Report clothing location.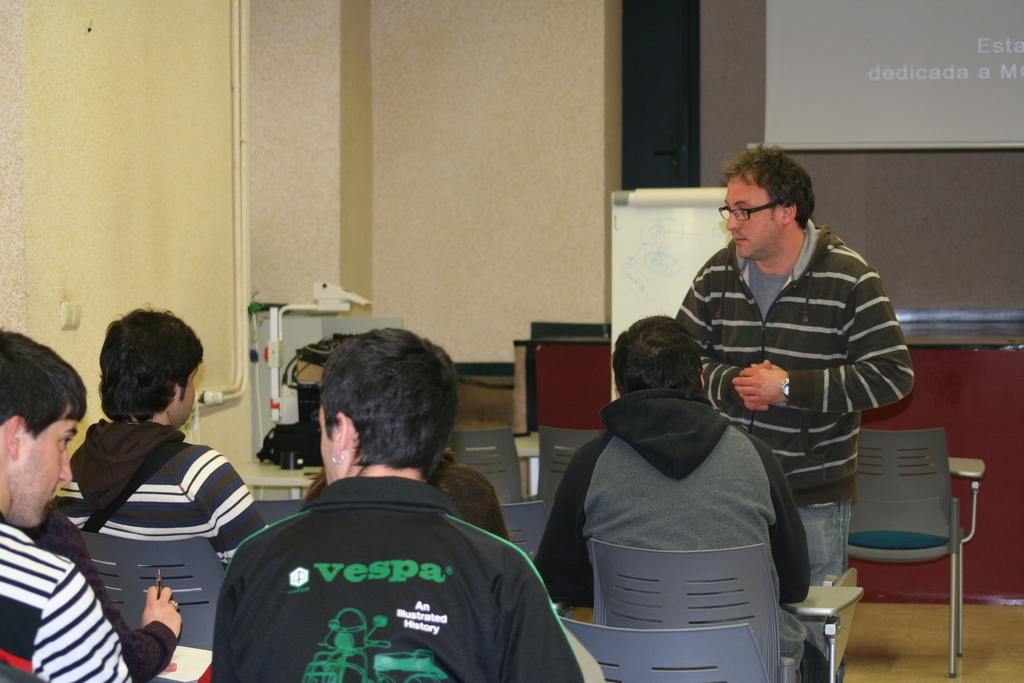
Report: [x1=212, y1=457, x2=556, y2=675].
